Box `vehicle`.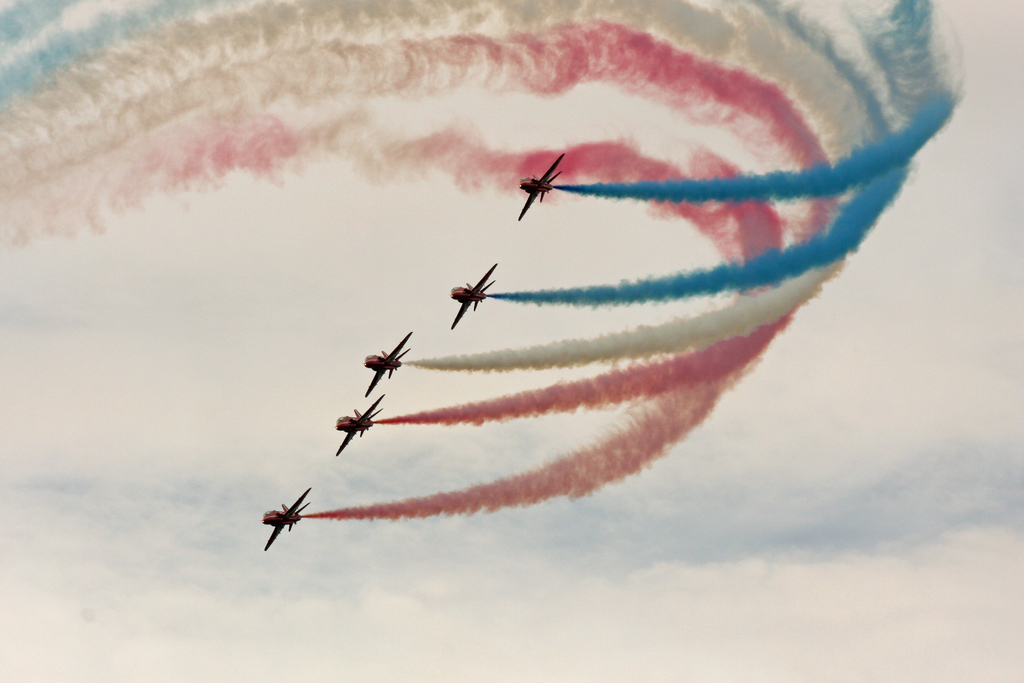
<box>518,140,566,223</box>.
